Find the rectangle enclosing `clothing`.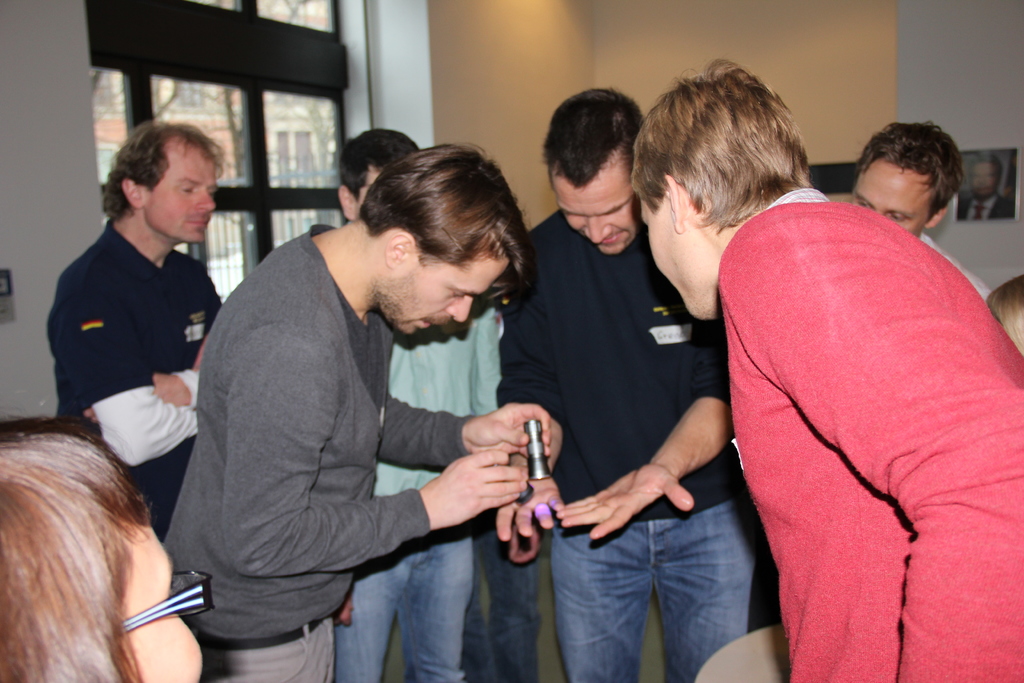
locate(917, 236, 986, 301).
